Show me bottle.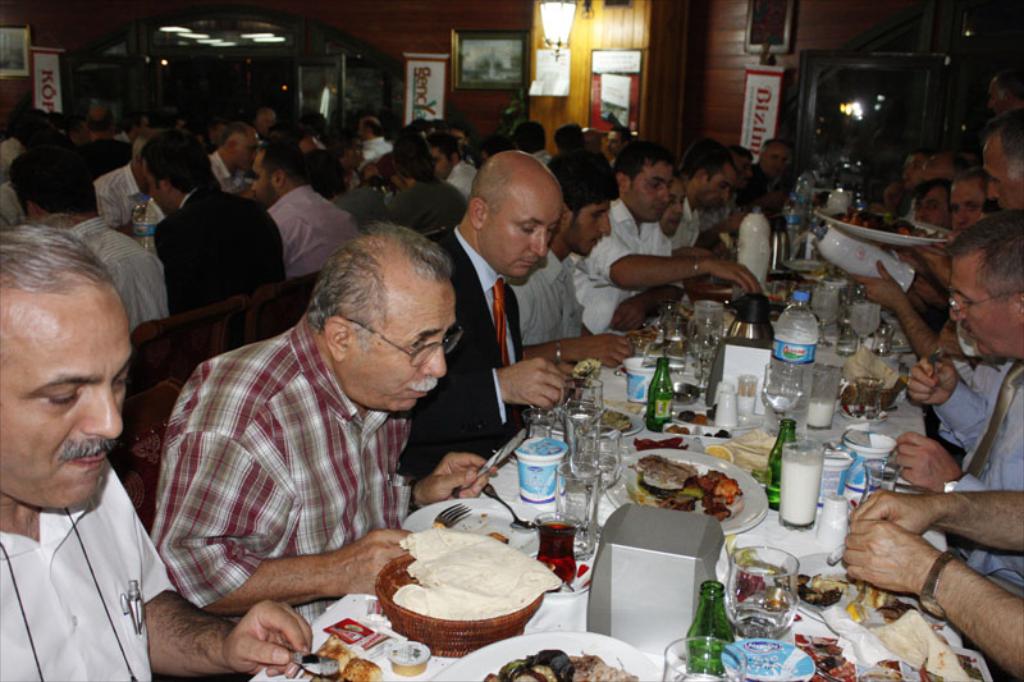
bottle is here: locate(129, 193, 161, 257).
